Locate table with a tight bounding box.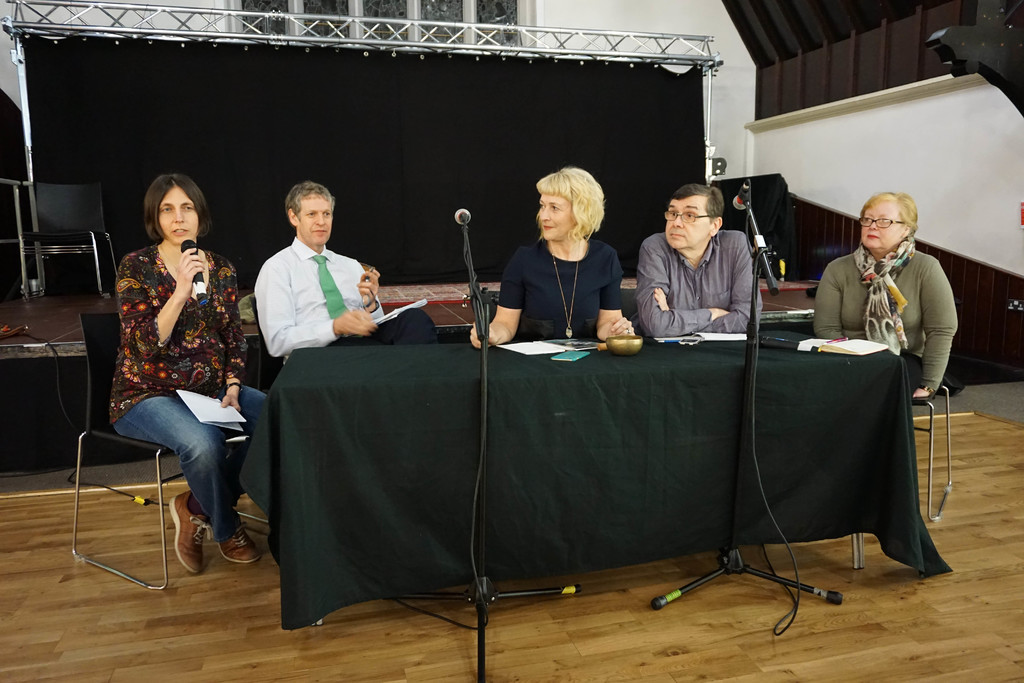
l=0, t=281, r=149, b=373.
